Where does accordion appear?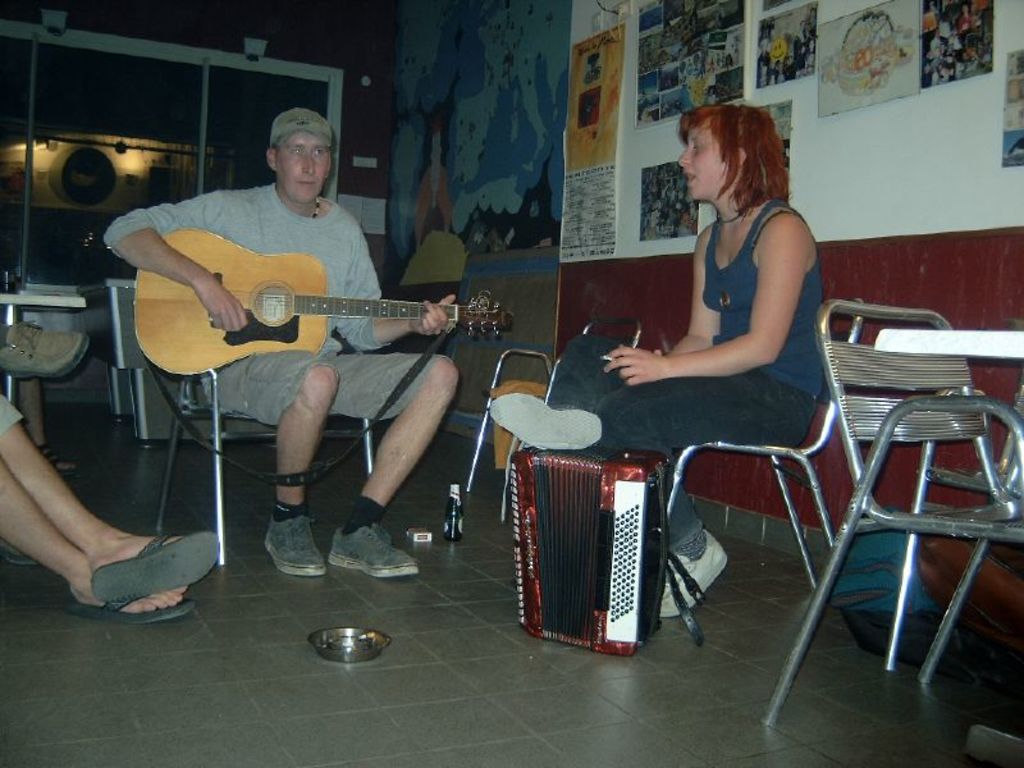
Appears at 490:435:700:671.
